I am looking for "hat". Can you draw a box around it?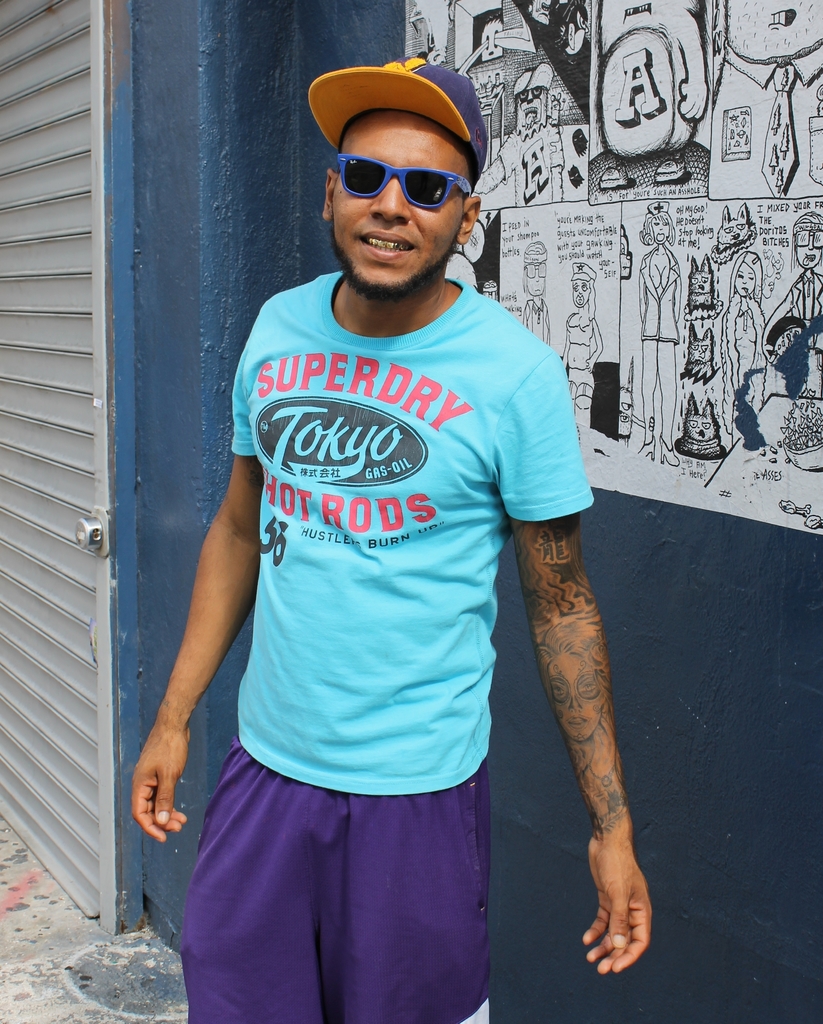
Sure, the bounding box is (302, 55, 491, 184).
